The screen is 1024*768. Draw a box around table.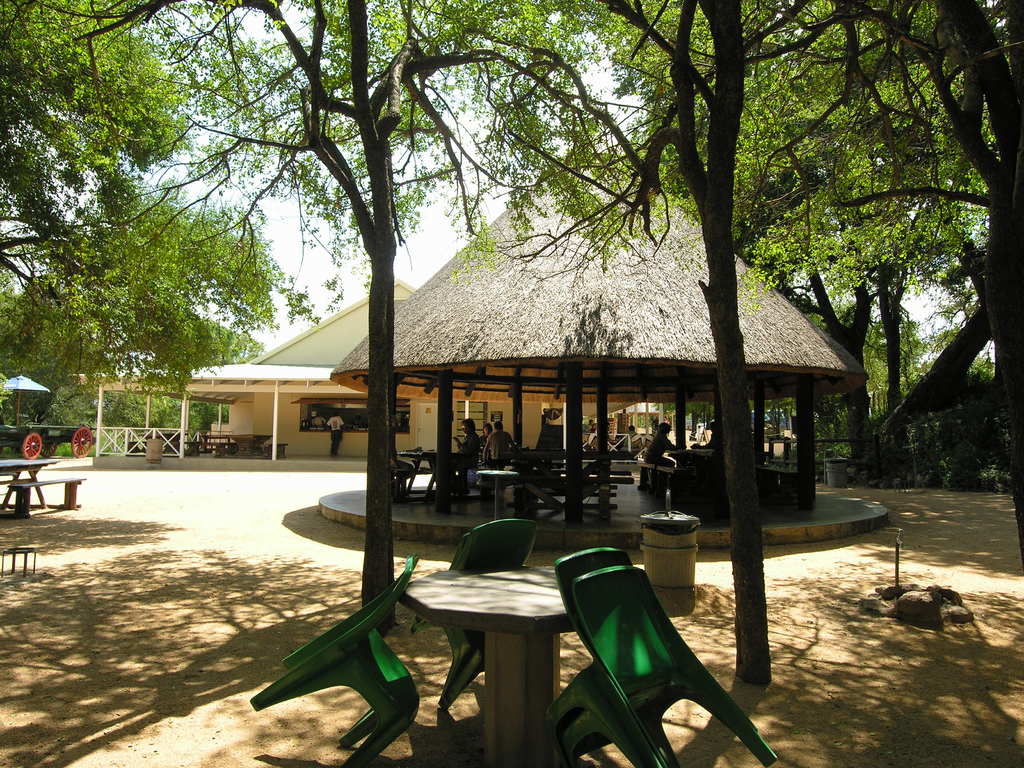
left=0, top=456, right=51, bottom=521.
